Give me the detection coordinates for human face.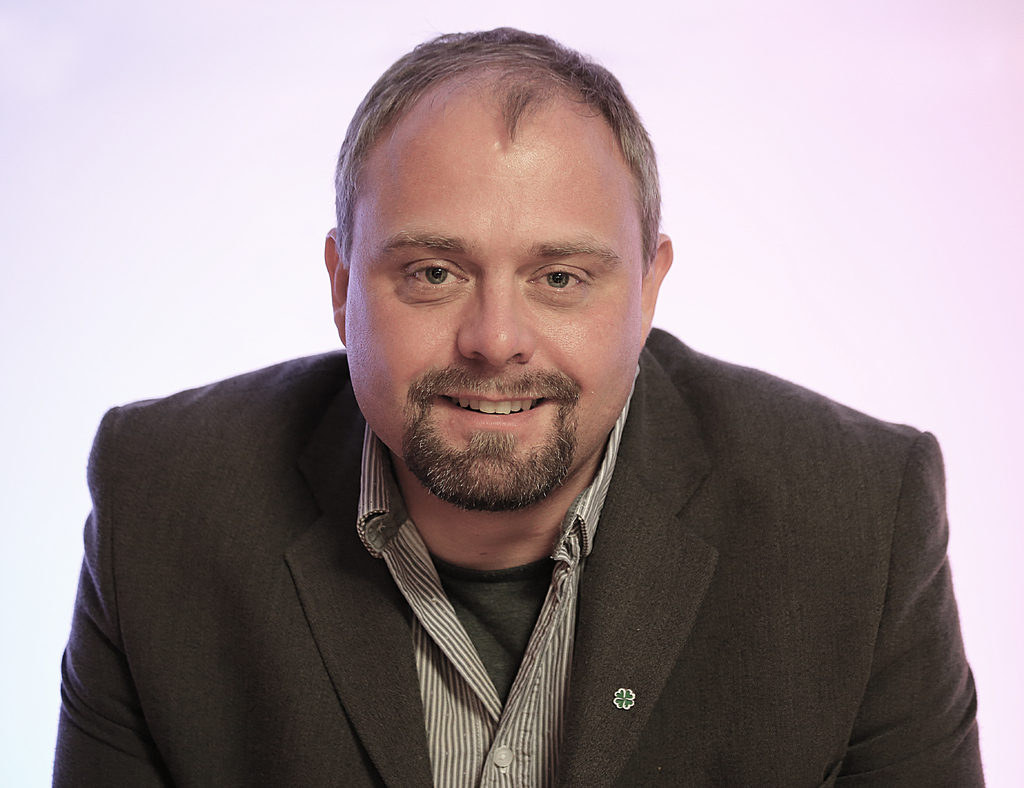
(left=345, top=88, right=646, bottom=510).
